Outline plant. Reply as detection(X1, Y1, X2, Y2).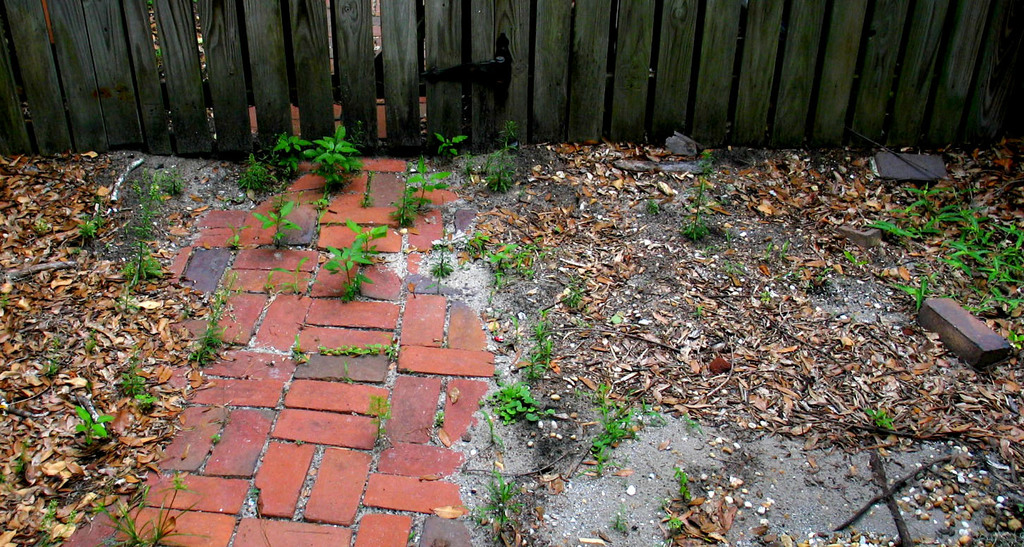
detection(655, 501, 687, 546).
